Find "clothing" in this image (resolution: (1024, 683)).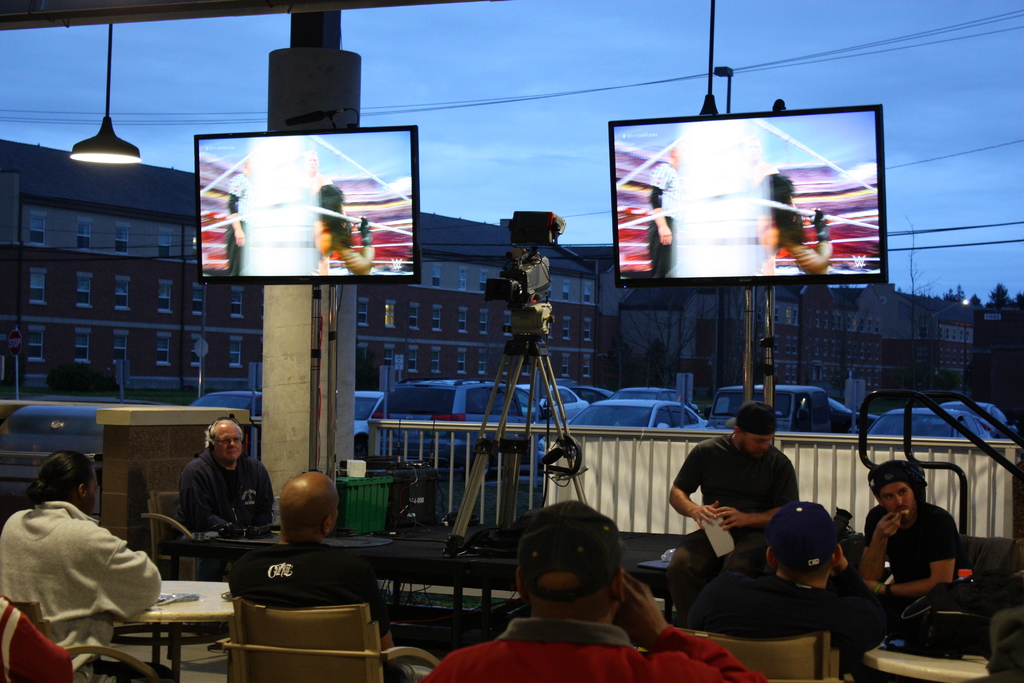
0 500 179 682.
